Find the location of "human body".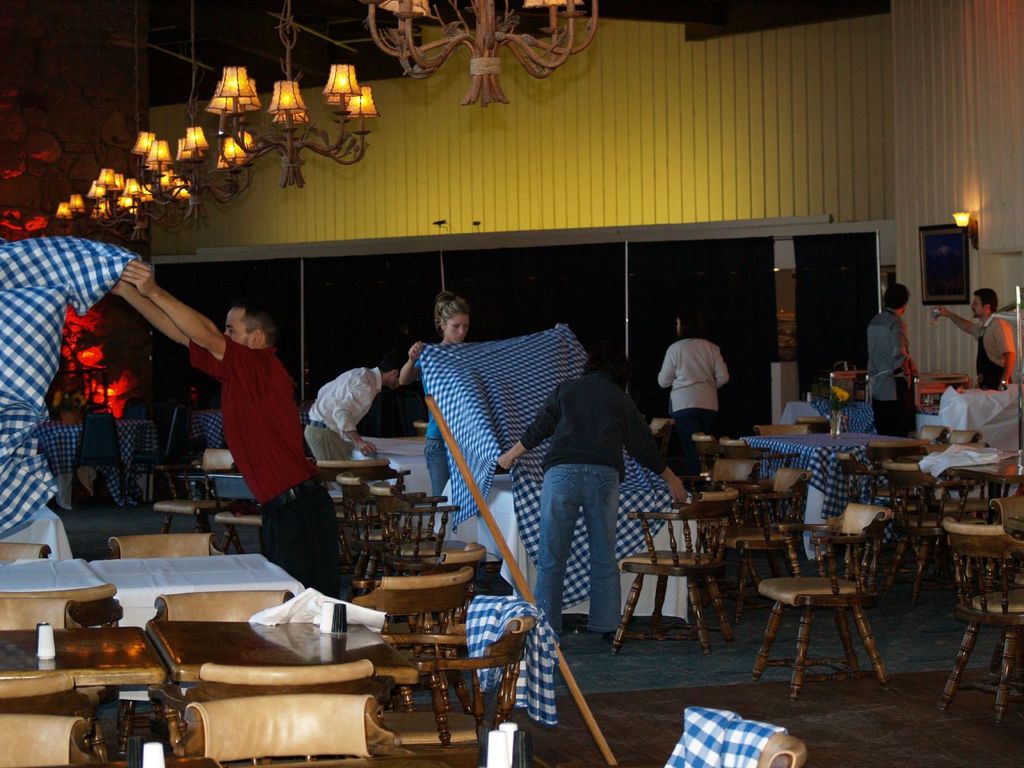
Location: rect(941, 286, 1019, 386).
